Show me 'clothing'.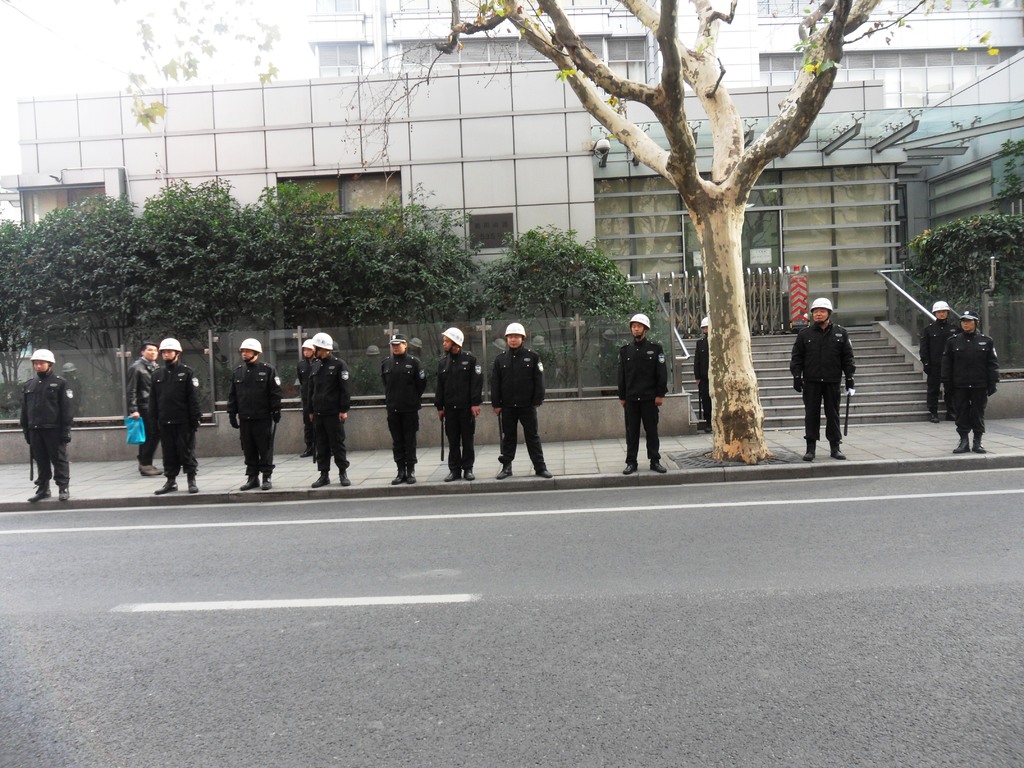
'clothing' is here: select_region(147, 363, 201, 479).
